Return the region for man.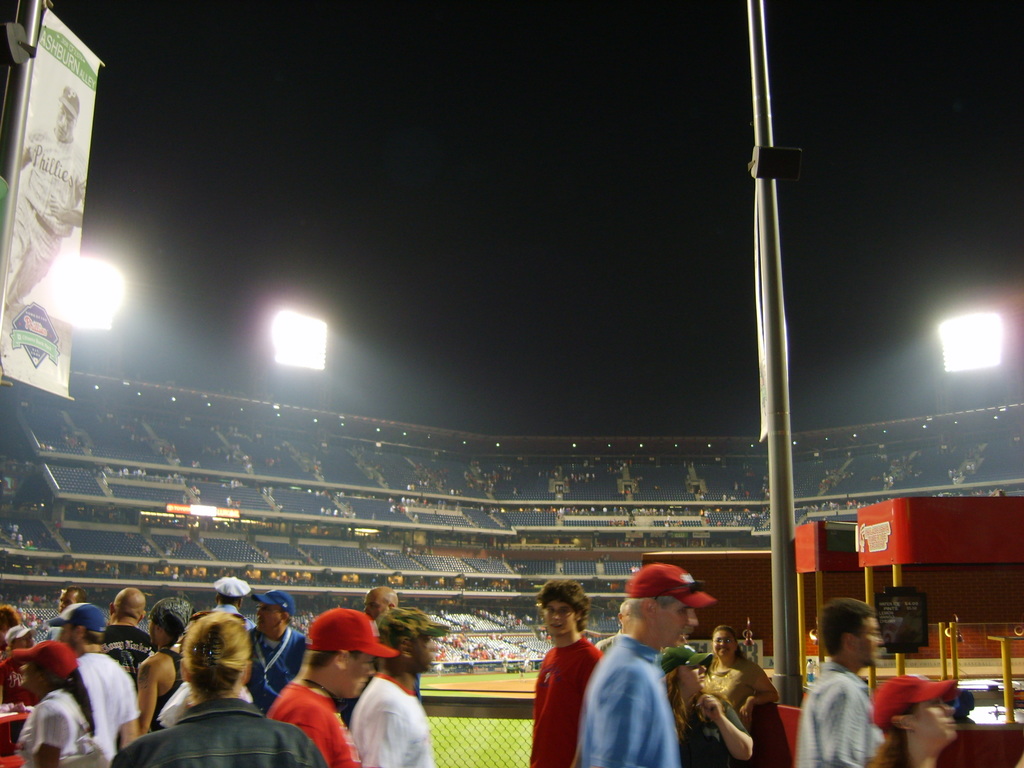
box(102, 584, 156, 686).
